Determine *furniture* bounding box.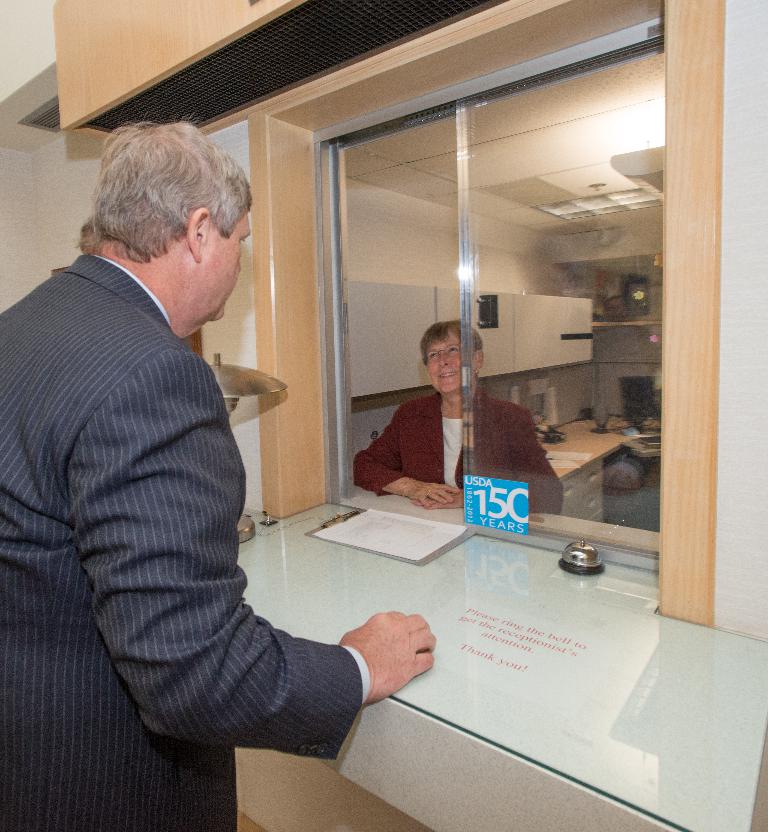
Determined: select_region(534, 419, 635, 518).
